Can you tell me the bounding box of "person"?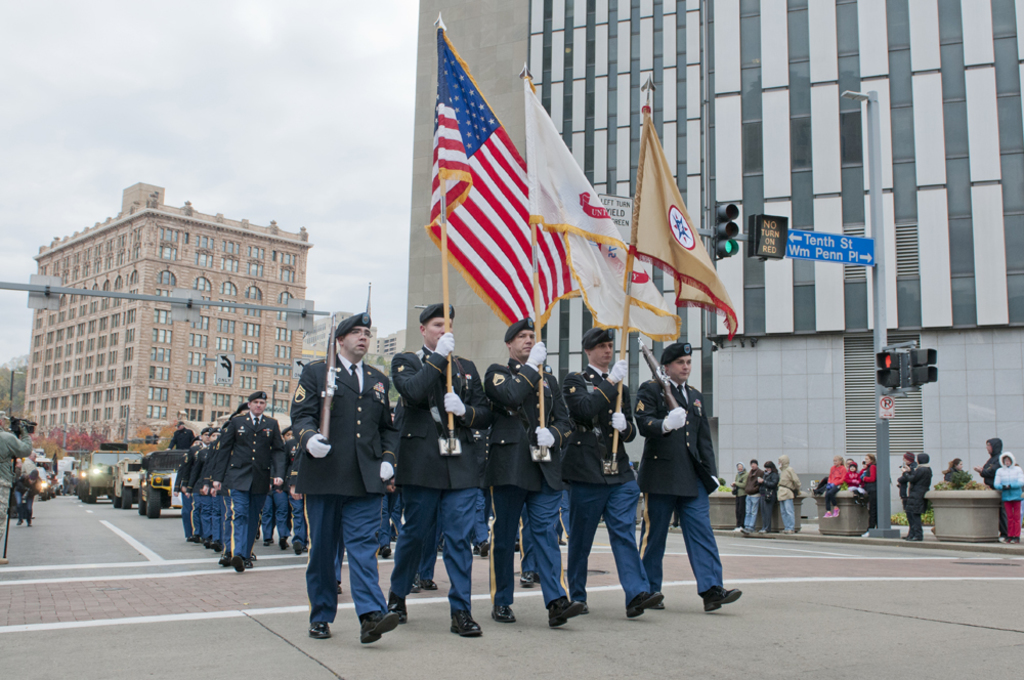
select_region(188, 427, 214, 539).
